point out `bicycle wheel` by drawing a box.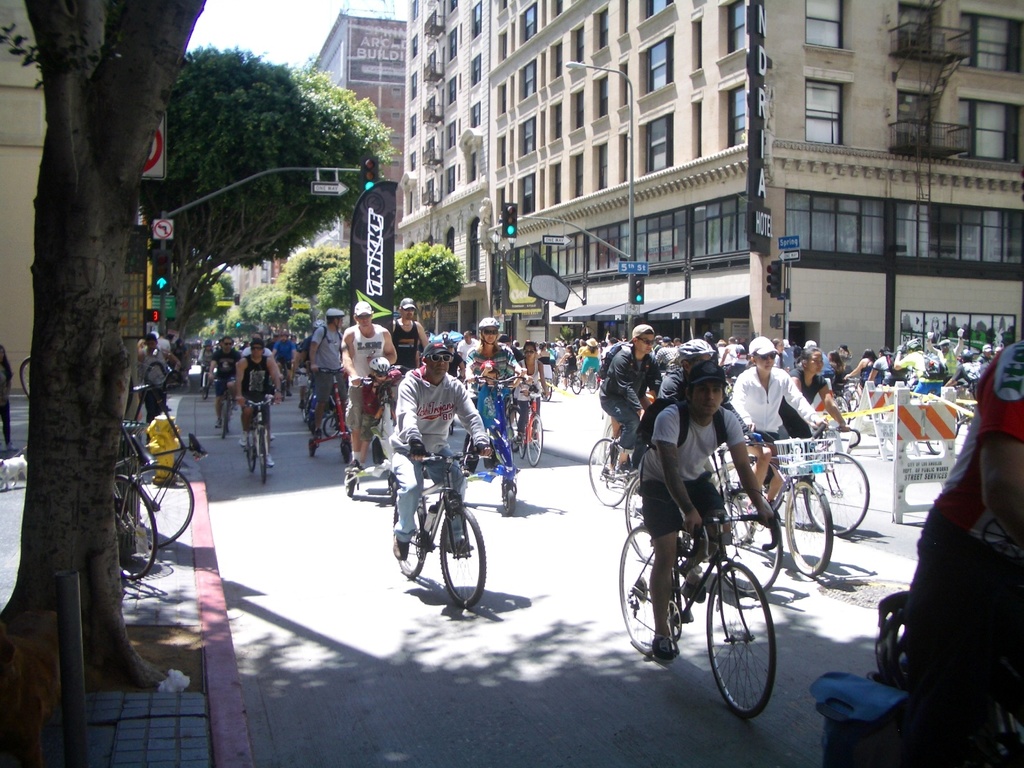
(617,522,673,661).
